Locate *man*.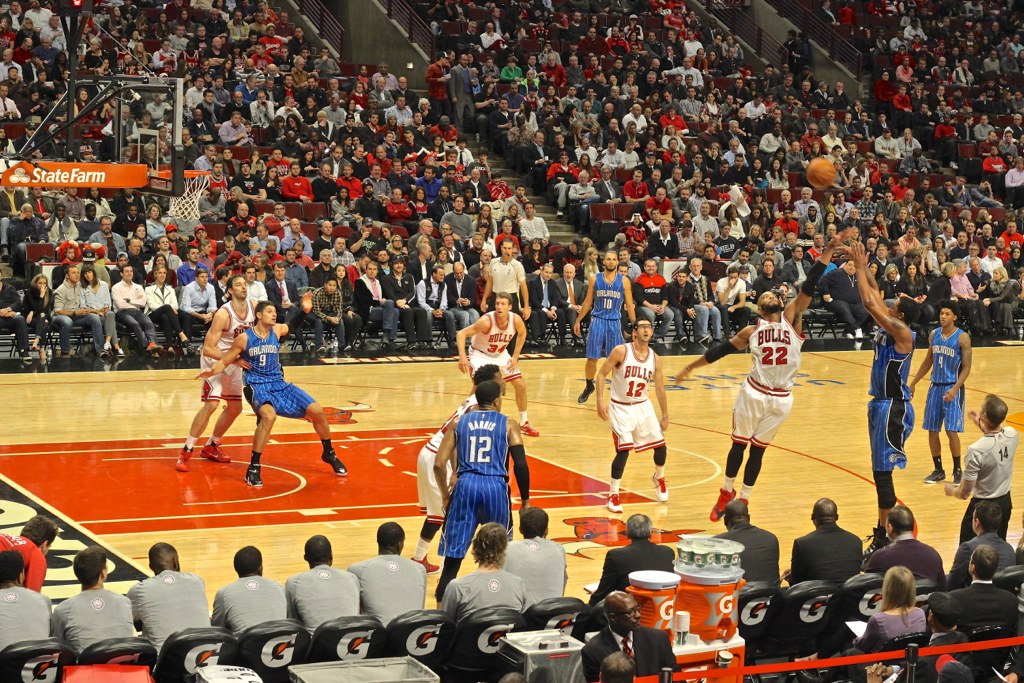
Bounding box: {"x1": 406, "y1": 109, "x2": 433, "y2": 142}.
